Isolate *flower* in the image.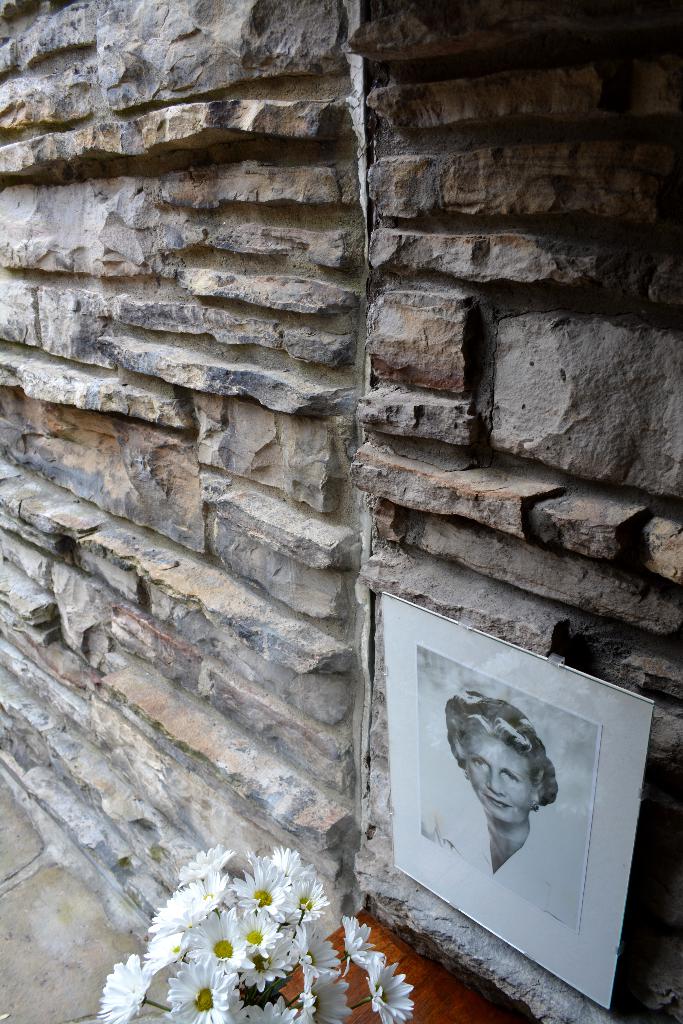
Isolated region: bbox(368, 955, 417, 1023).
